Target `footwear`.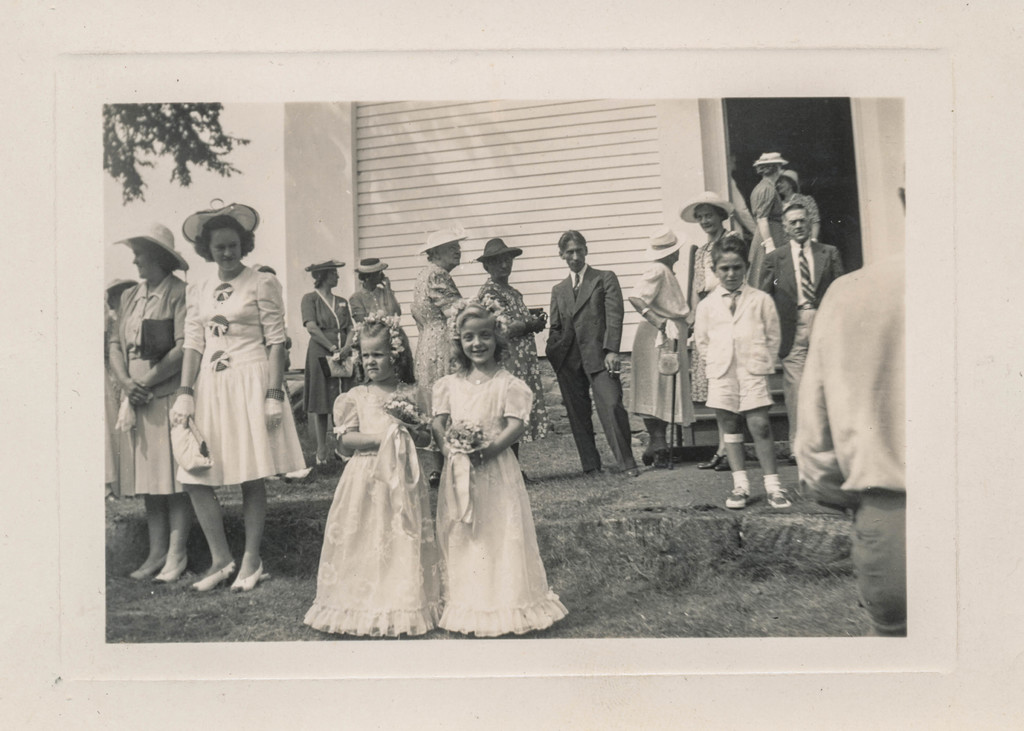
Target region: (x1=586, y1=464, x2=601, y2=479).
